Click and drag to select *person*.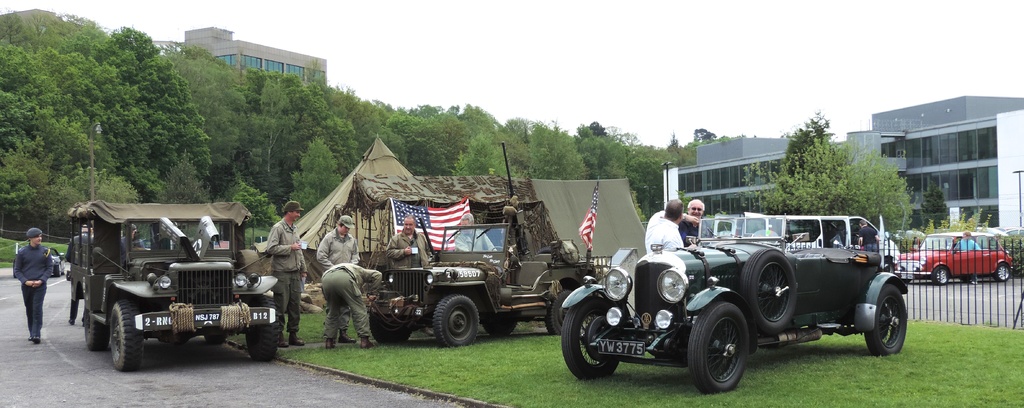
Selection: x1=317 y1=197 x2=364 y2=337.
